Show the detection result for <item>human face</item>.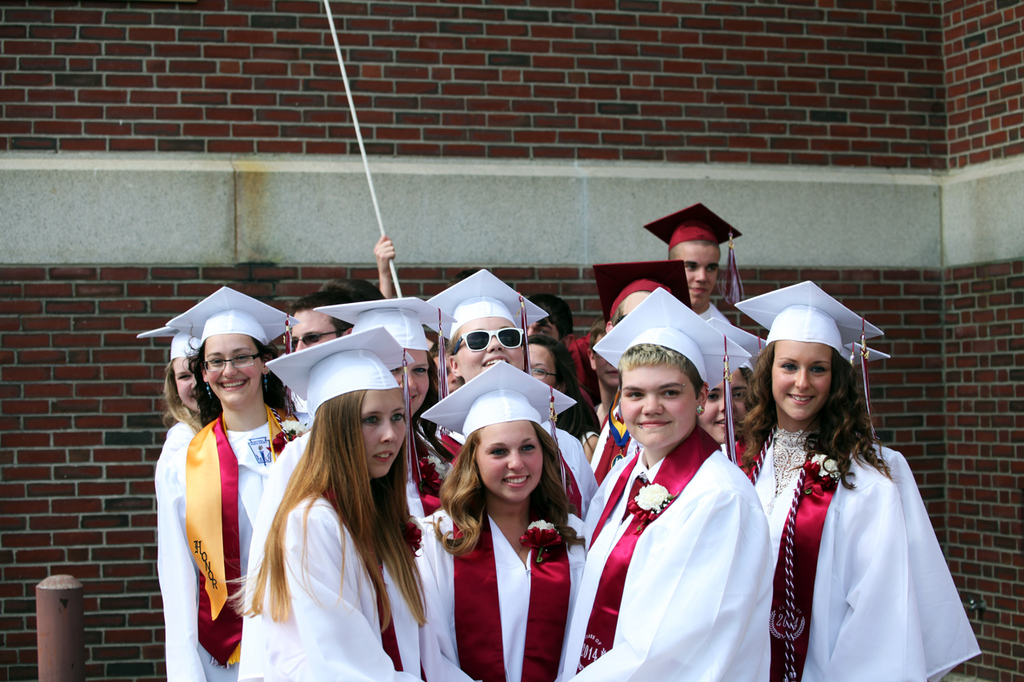
x1=292, y1=313, x2=334, y2=351.
